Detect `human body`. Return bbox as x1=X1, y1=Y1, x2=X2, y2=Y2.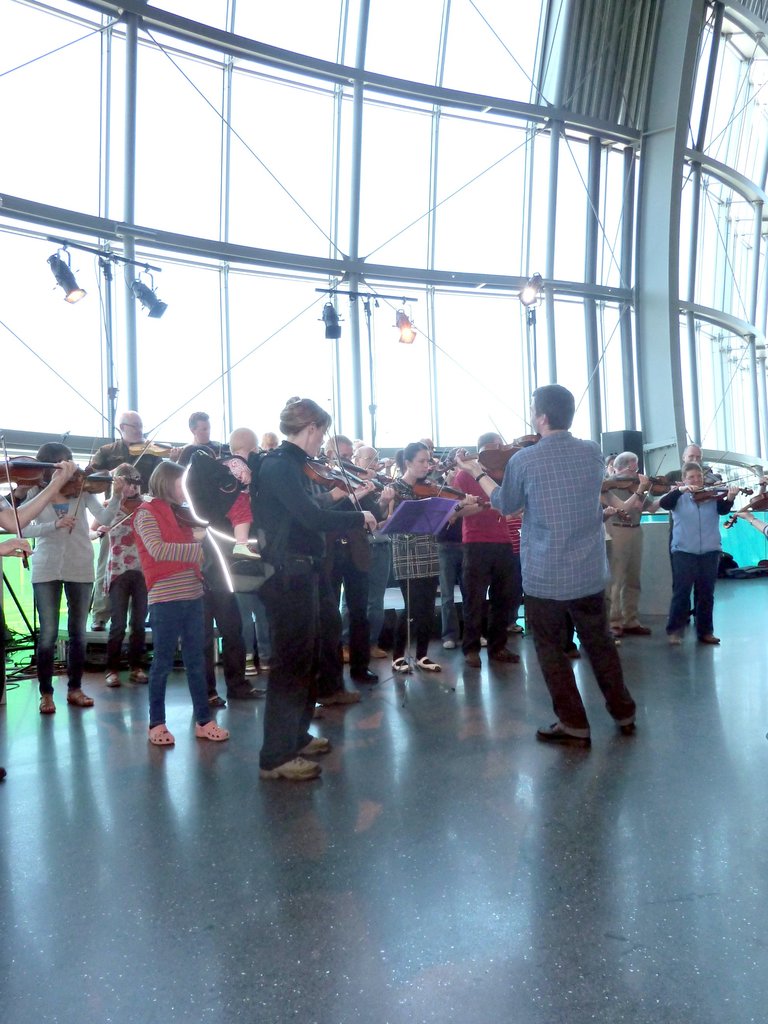
x1=485, y1=385, x2=635, y2=735.
